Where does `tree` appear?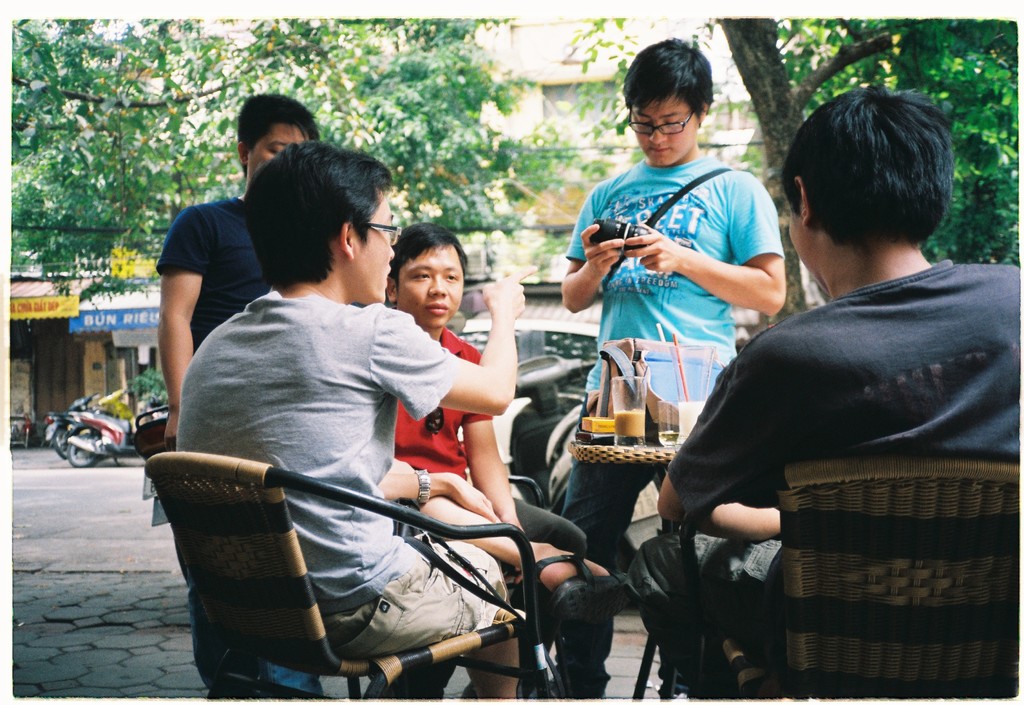
Appears at Rect(564, 22, 1020, 312).
